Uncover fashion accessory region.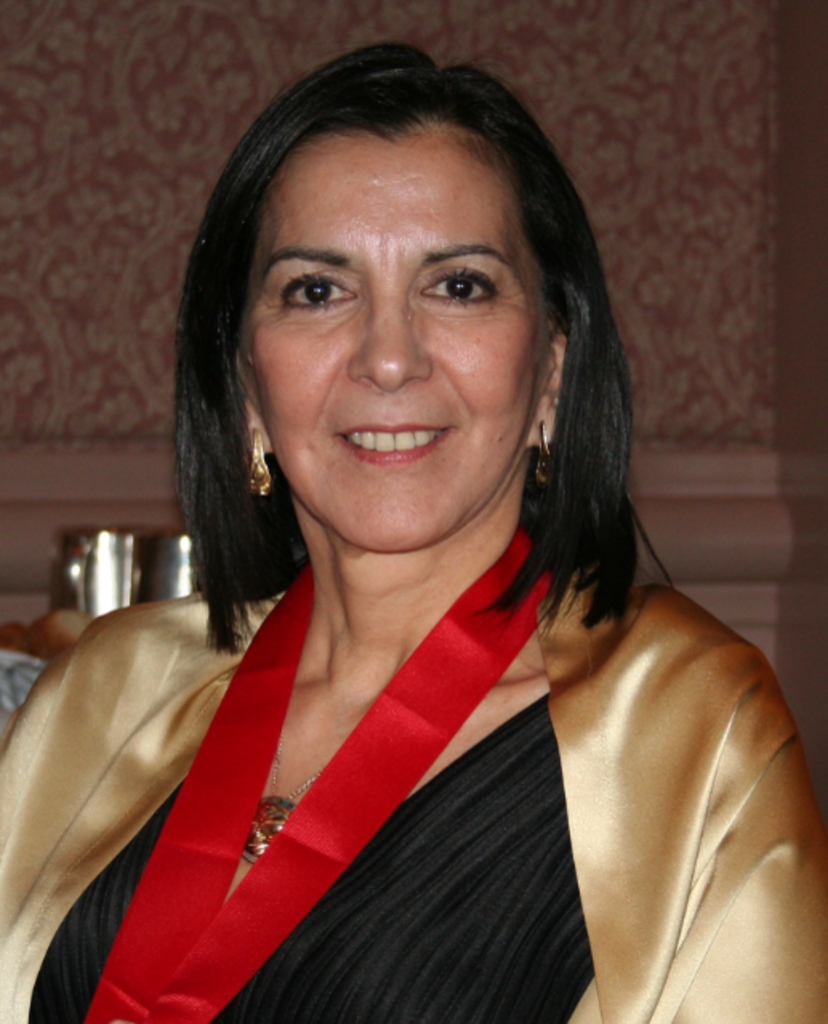
Uncovered: [left=245, top=744, right=324, bottom=862].
